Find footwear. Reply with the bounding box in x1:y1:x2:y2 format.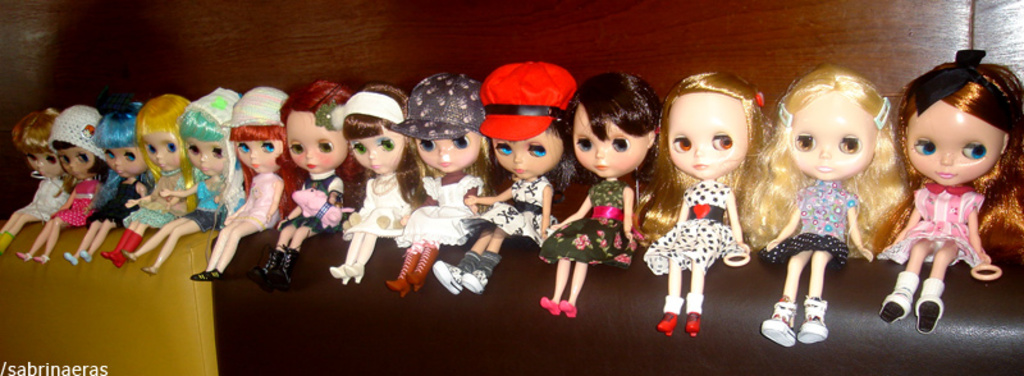
329:265:365:292.
